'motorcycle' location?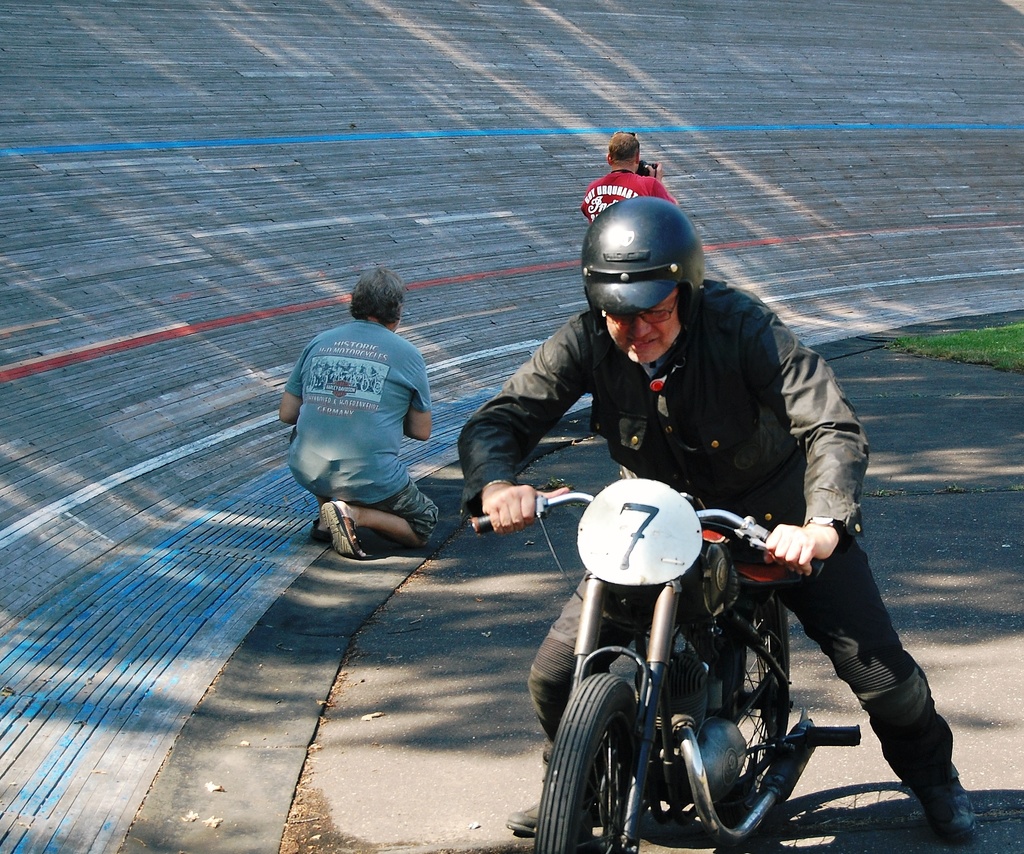
x1=470, y1=476, x2=859, y2=853
